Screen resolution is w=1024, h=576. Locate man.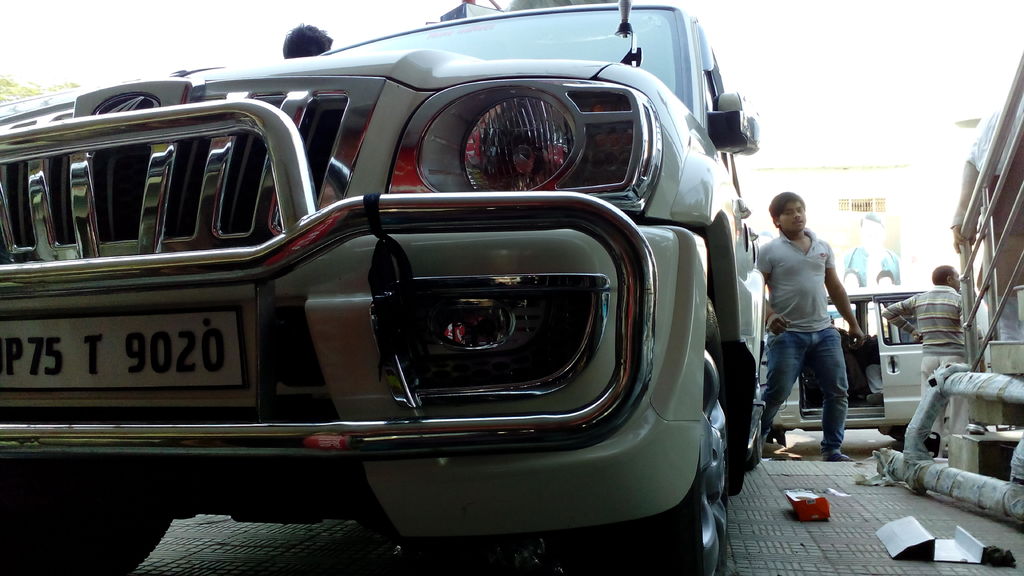
x1=883, y1=265, x2=964, y2=450.
